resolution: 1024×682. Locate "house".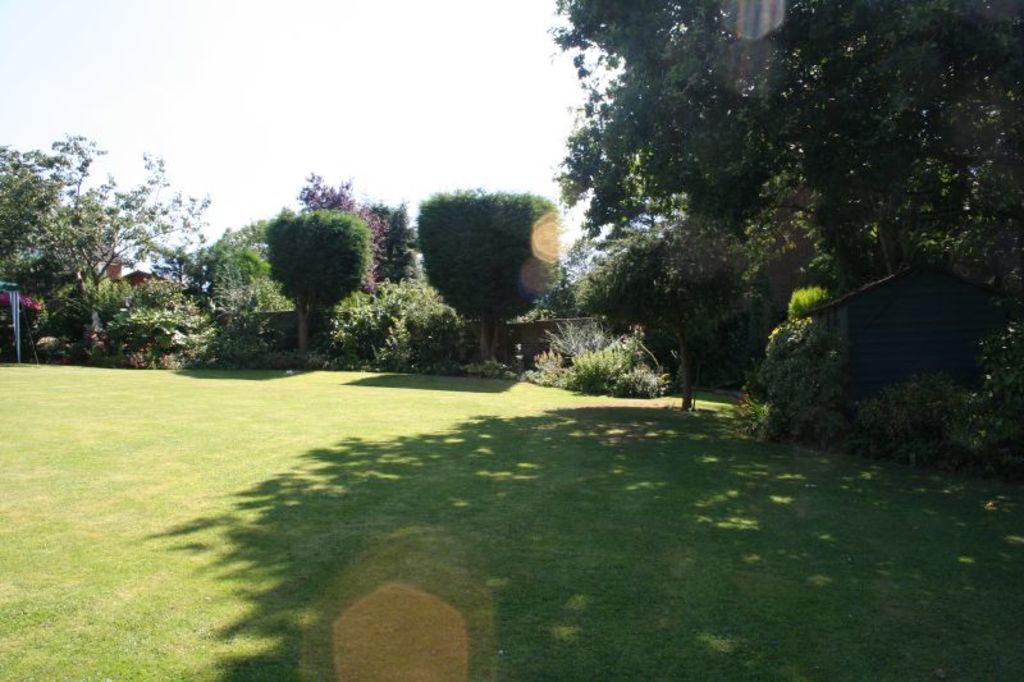
BBox(721, 220, 997, 462).
